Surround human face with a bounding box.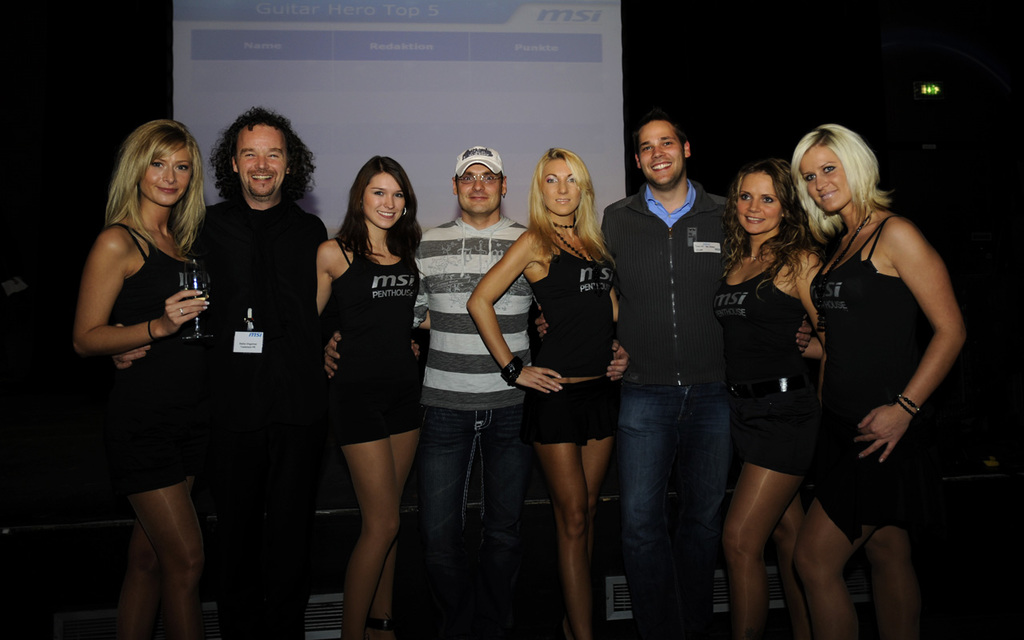
select_region(543, 156, 582, 218).
